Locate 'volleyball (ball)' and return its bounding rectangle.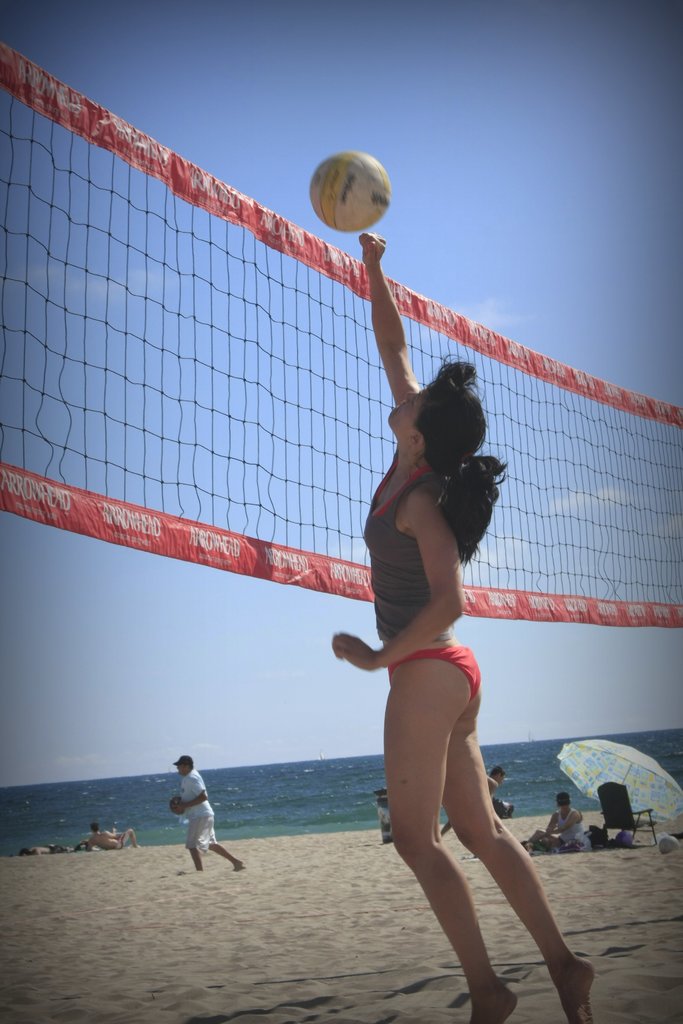
{"left": 306, "top": 146, "right": 390, "bottom": 235}.
